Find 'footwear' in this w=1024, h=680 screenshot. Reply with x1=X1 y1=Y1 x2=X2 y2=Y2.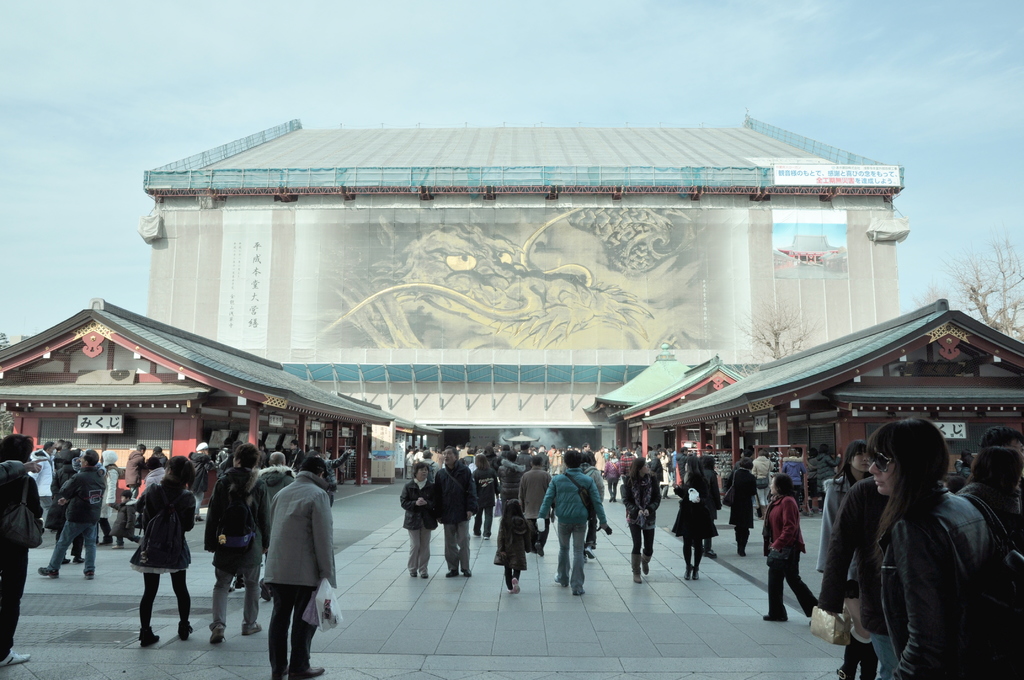
x1=549 y1=575 x2=568 y2=588.
